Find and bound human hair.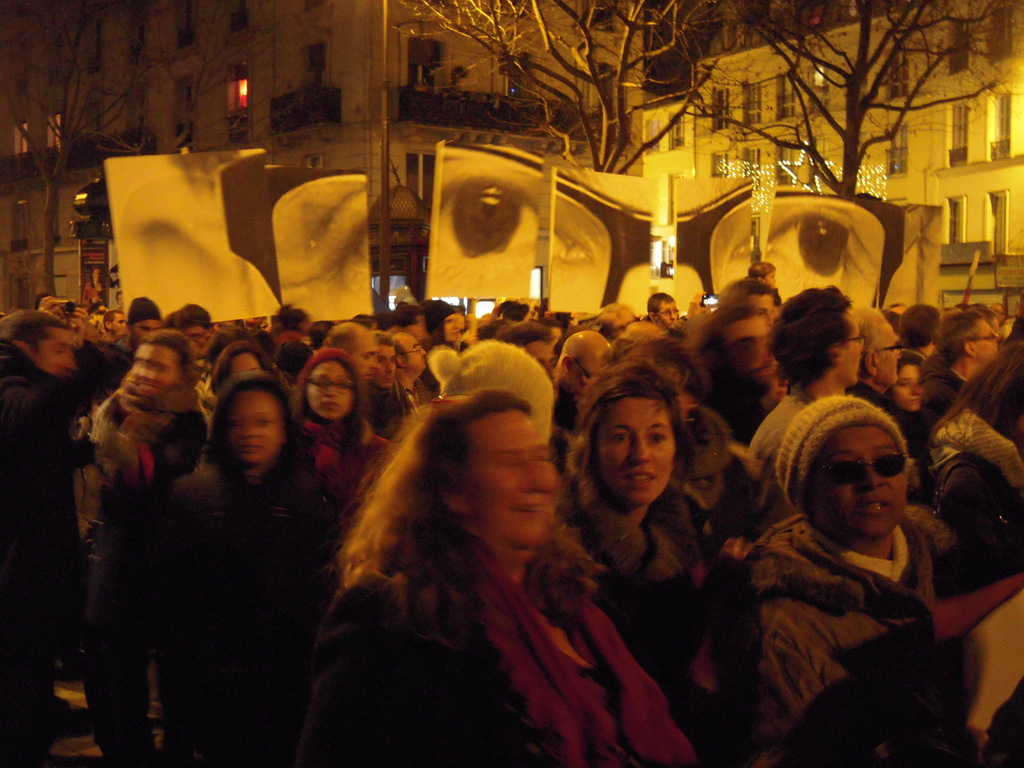
Bound: pyautogui.locateOnScreen(211, 339, 278, 401).
